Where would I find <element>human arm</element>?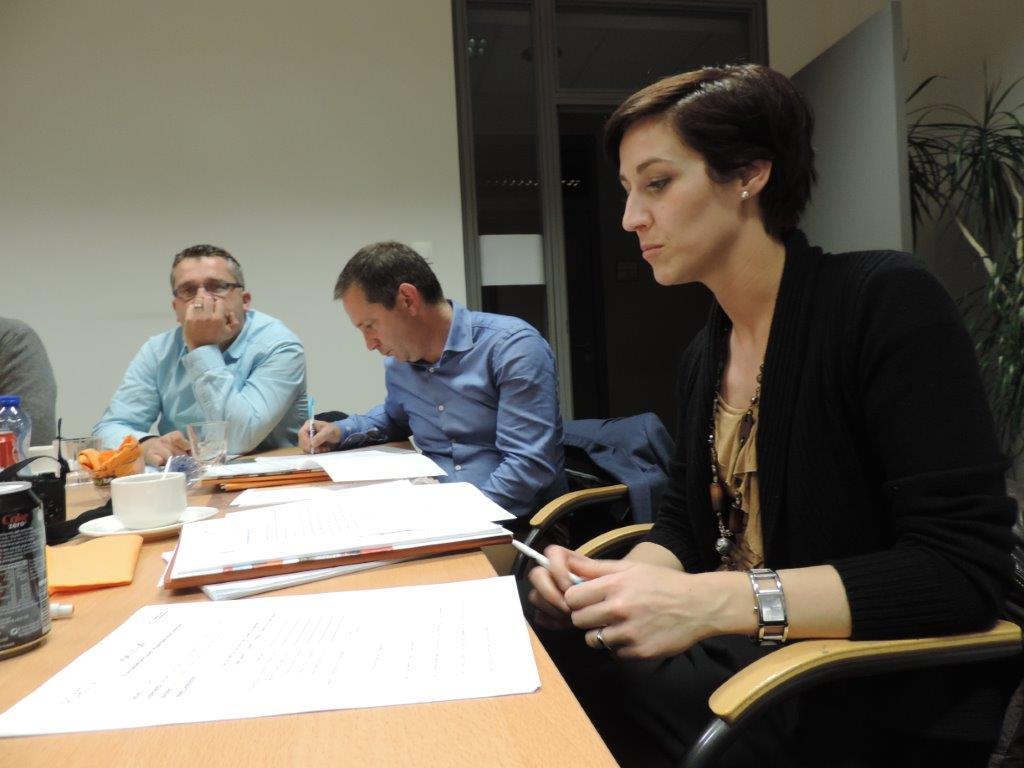
At 520:437:722:623.
